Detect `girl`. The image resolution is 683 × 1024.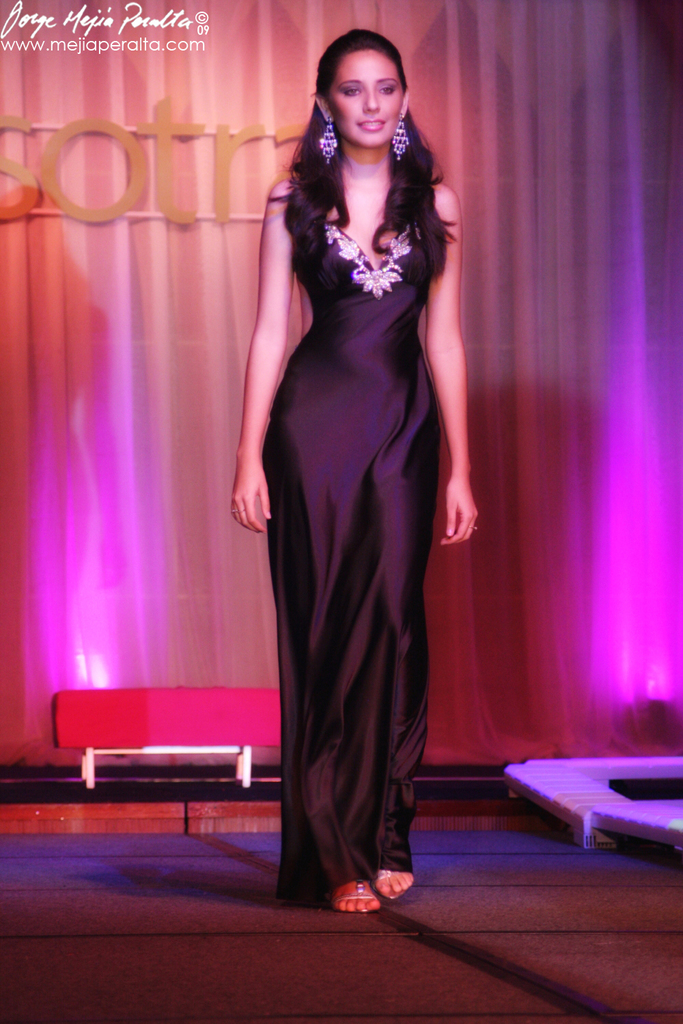
{"x1": 225, "y1": 26, "x2": 484, "y2": 913}.
